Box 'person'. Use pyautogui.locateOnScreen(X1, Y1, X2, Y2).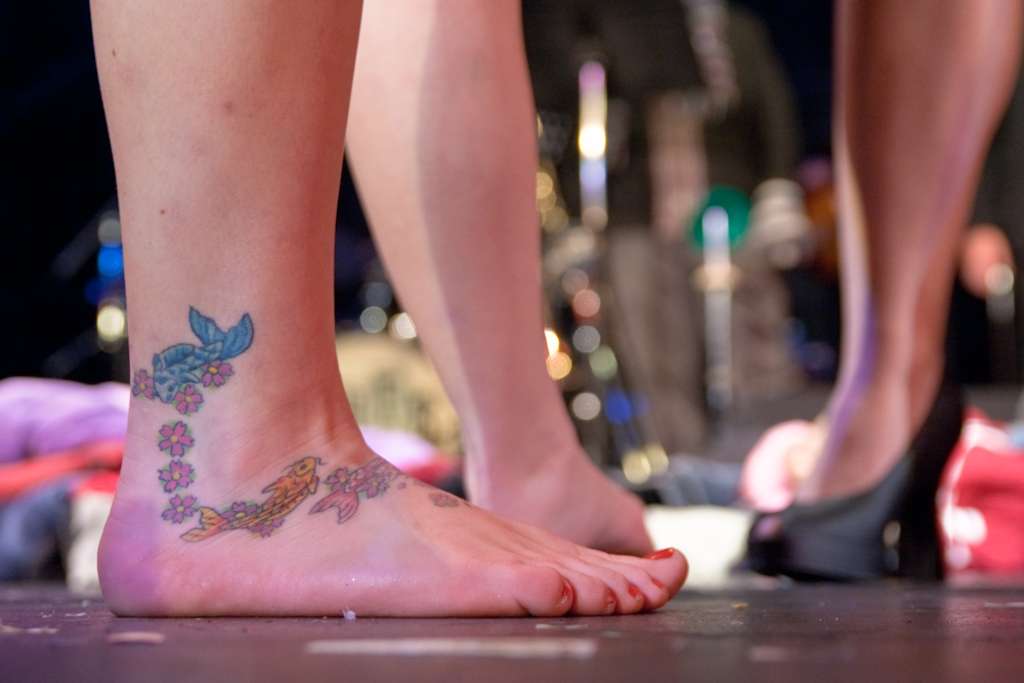
pyautogui.locateOnScreen(81, 0, 781, 634).
